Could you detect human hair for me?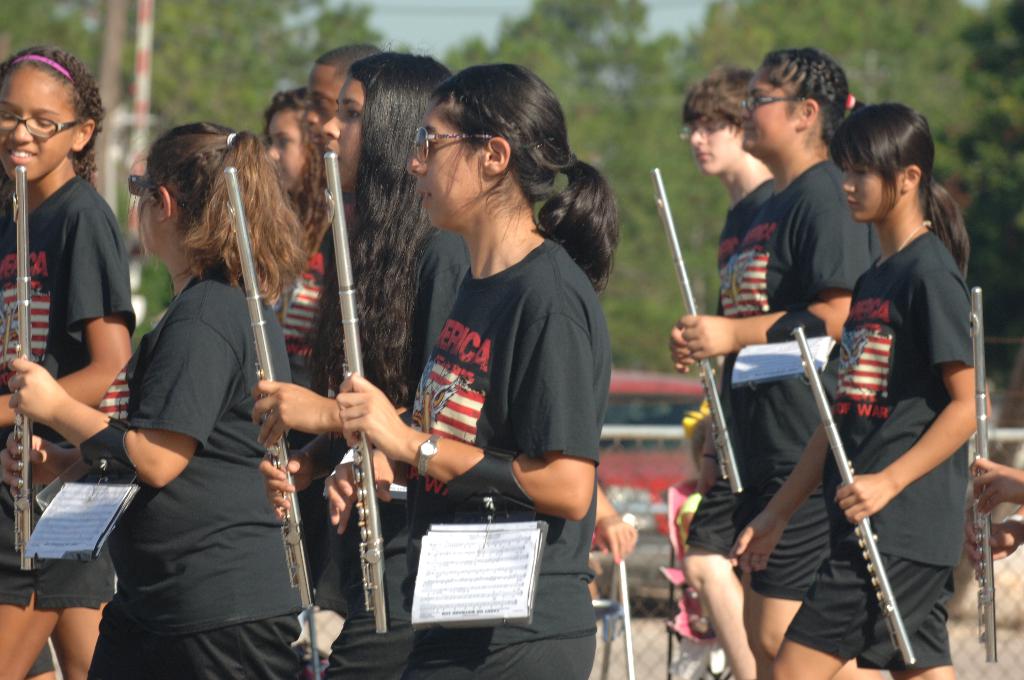
Detection result: detection(346, 45, 455, 418).
